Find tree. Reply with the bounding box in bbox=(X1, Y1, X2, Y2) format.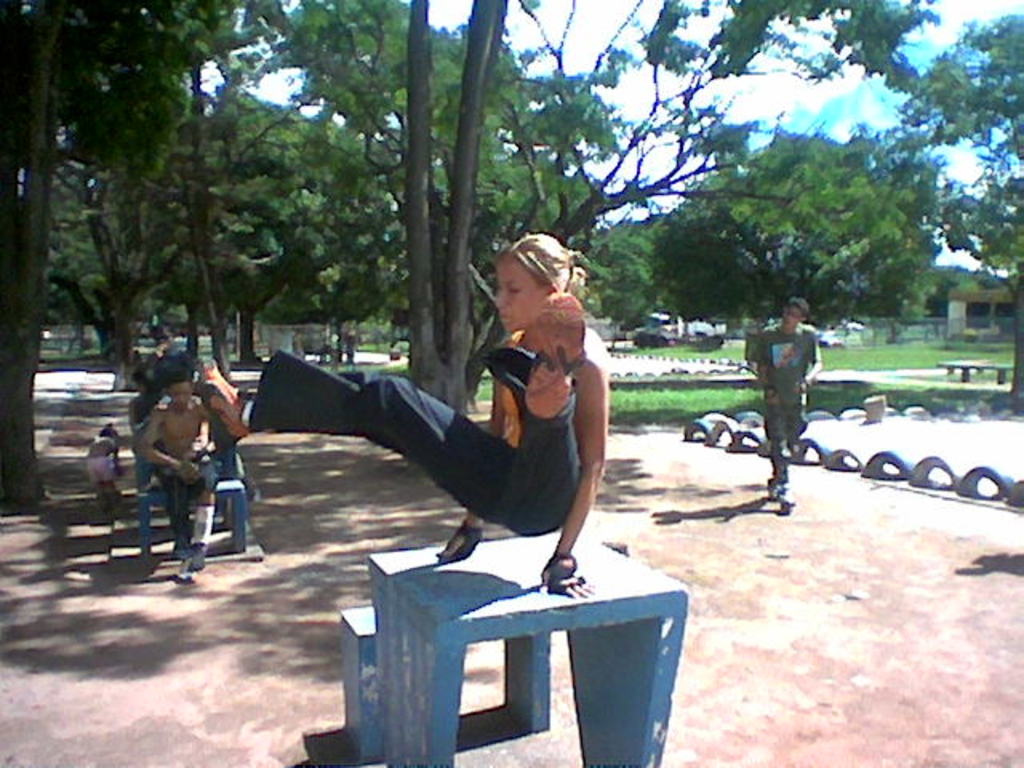
bbox=(0, 0, 234, 514).
